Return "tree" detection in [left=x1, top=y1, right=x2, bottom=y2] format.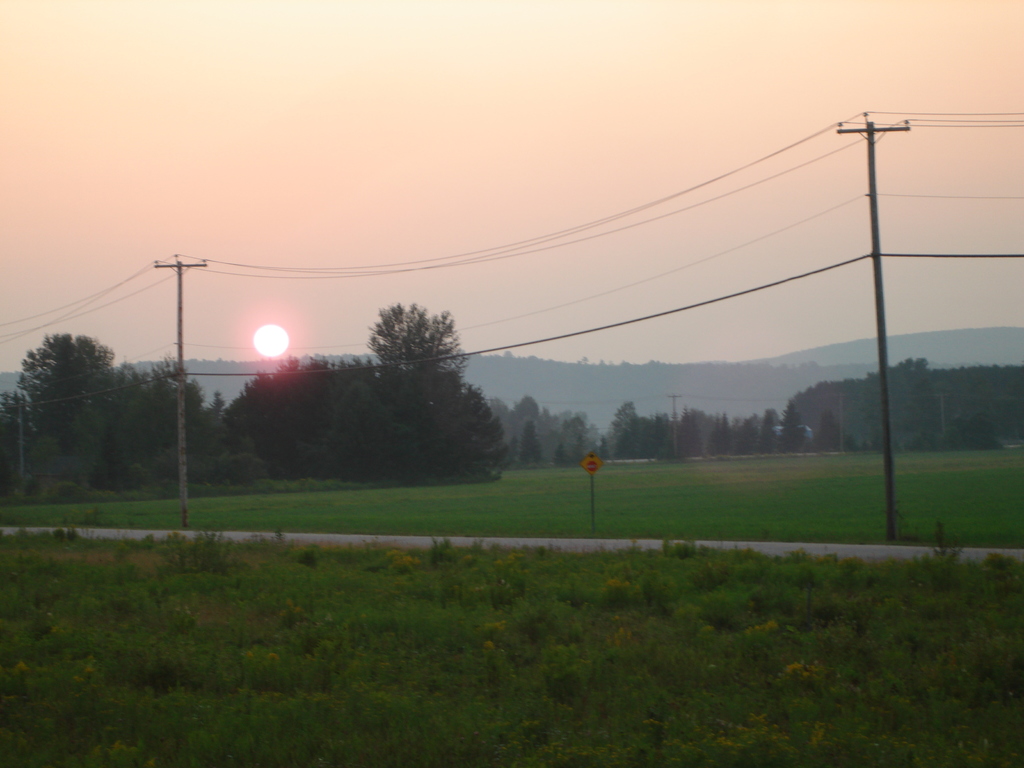
[left=553, top=439, right=575, bottom=470].
